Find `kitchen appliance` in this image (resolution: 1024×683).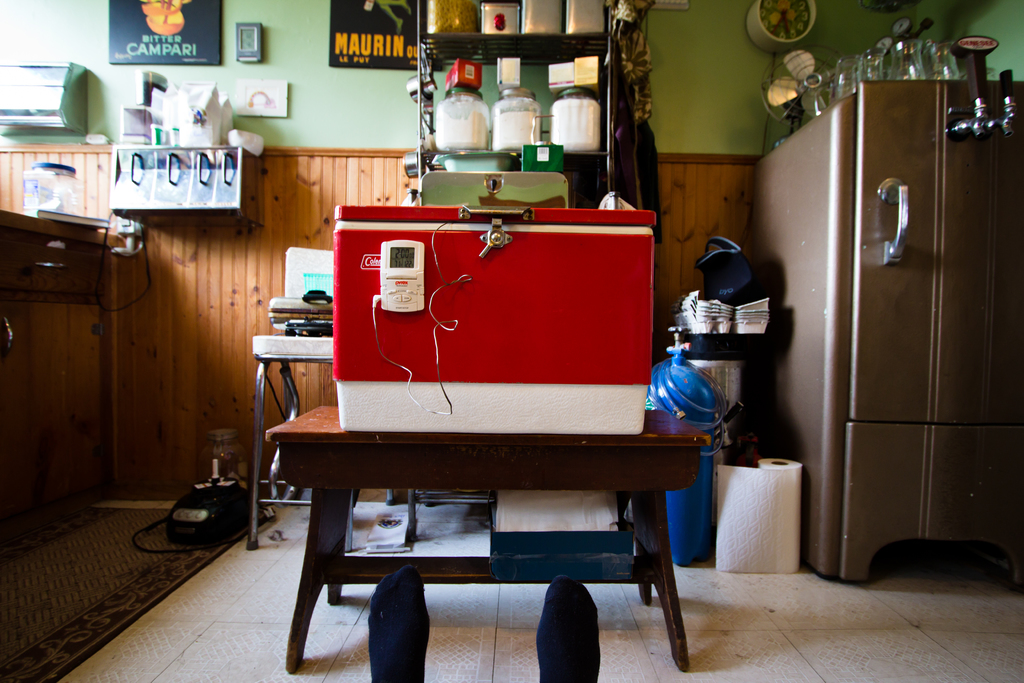
bbox=[422, 0, 479, 40].
